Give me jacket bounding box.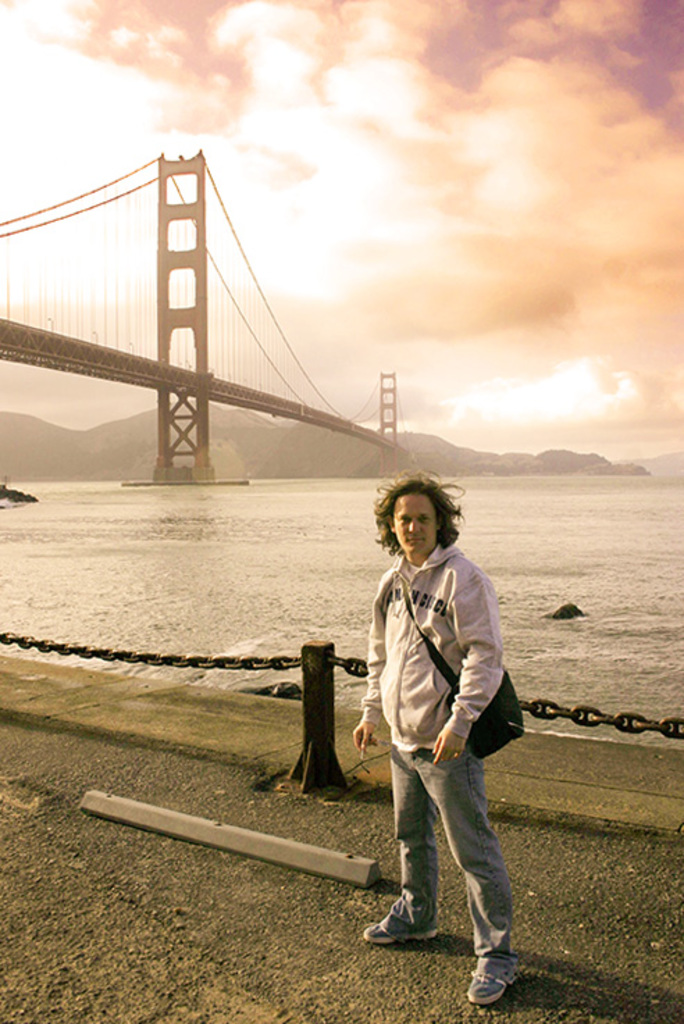
(left=364, top=545, right=506, bottom=753).
